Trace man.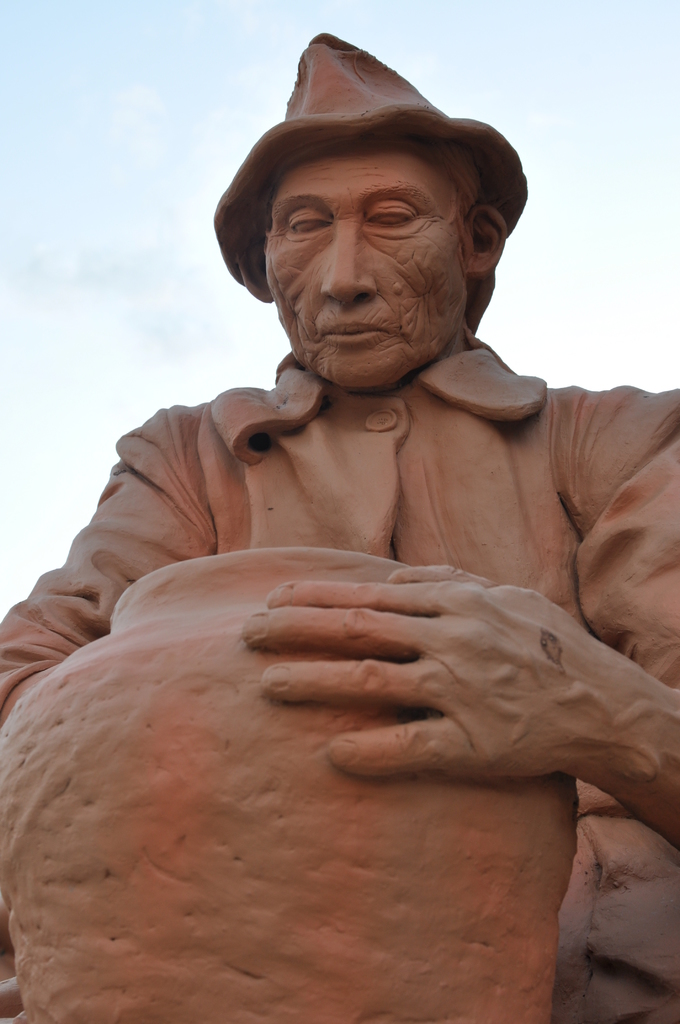
Traced to 0 42 679 1023.
